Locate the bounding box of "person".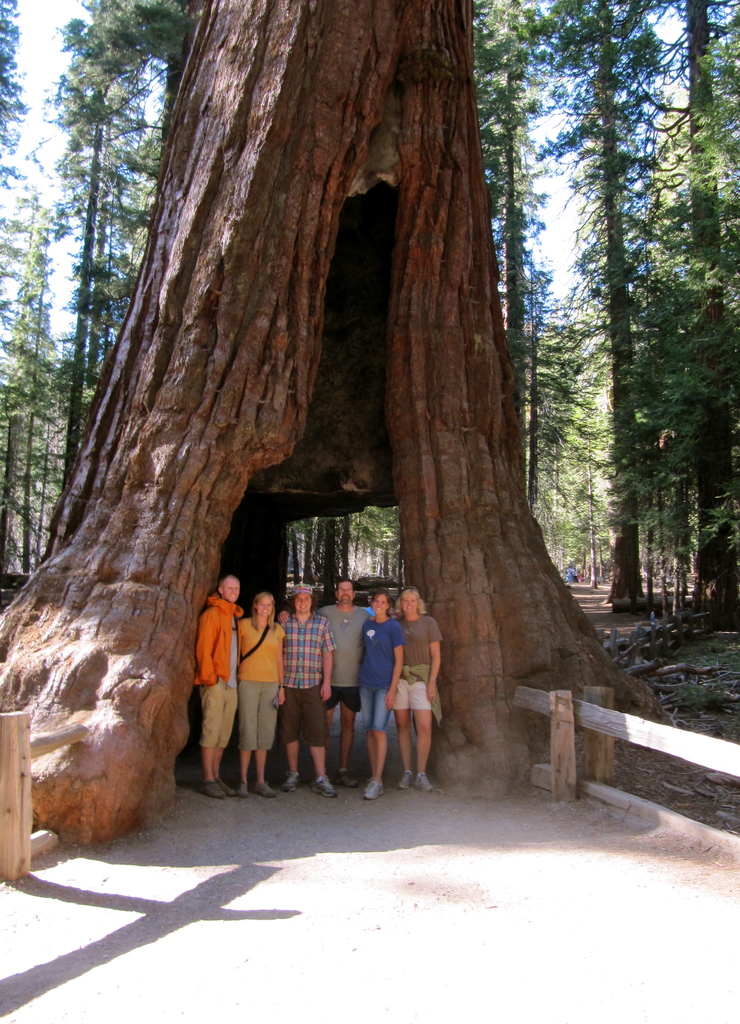
Bounding box: [x1=192, y1=573, x2=243, y2=794].
